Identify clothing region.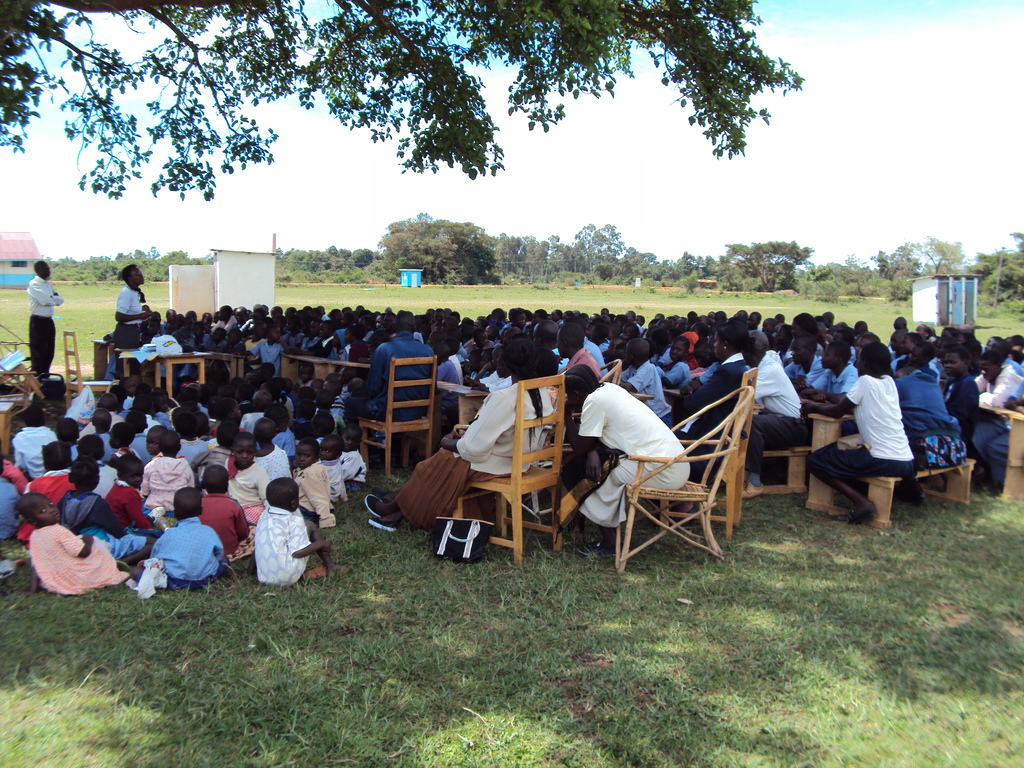
Region: [left=8, top=422, right=60, bottom=487].
